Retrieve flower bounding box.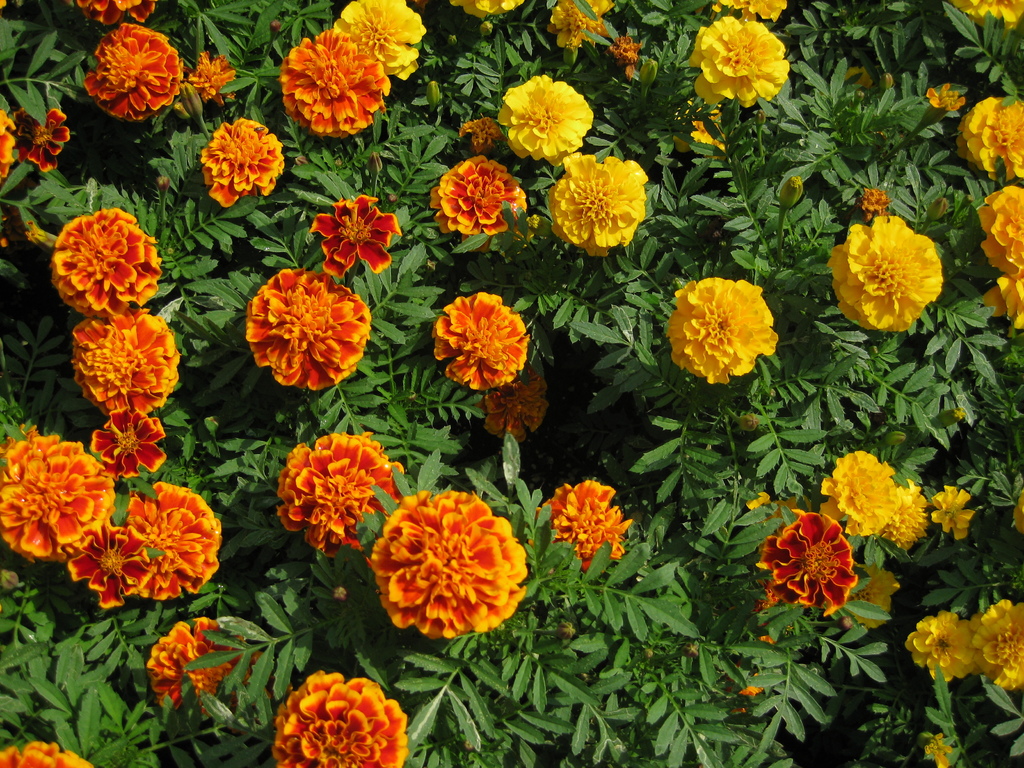
Bounding box: [left=72, top=304, right=182, bottom=404].
